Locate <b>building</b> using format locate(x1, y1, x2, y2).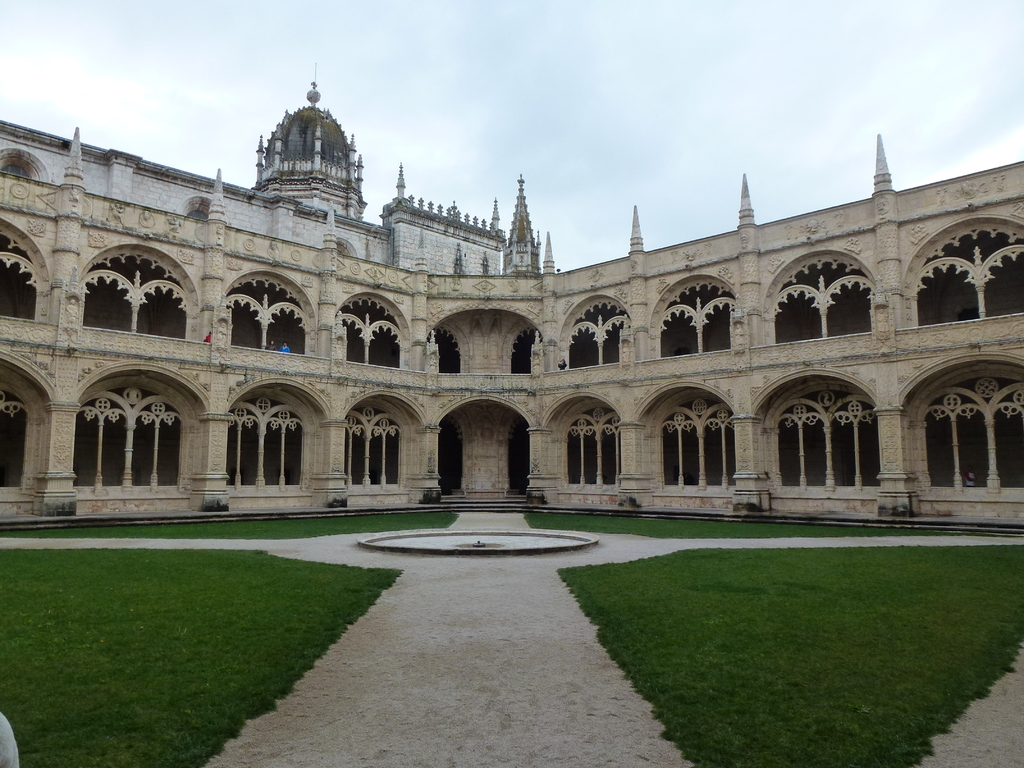
locate(246, 80, 368, 220).
